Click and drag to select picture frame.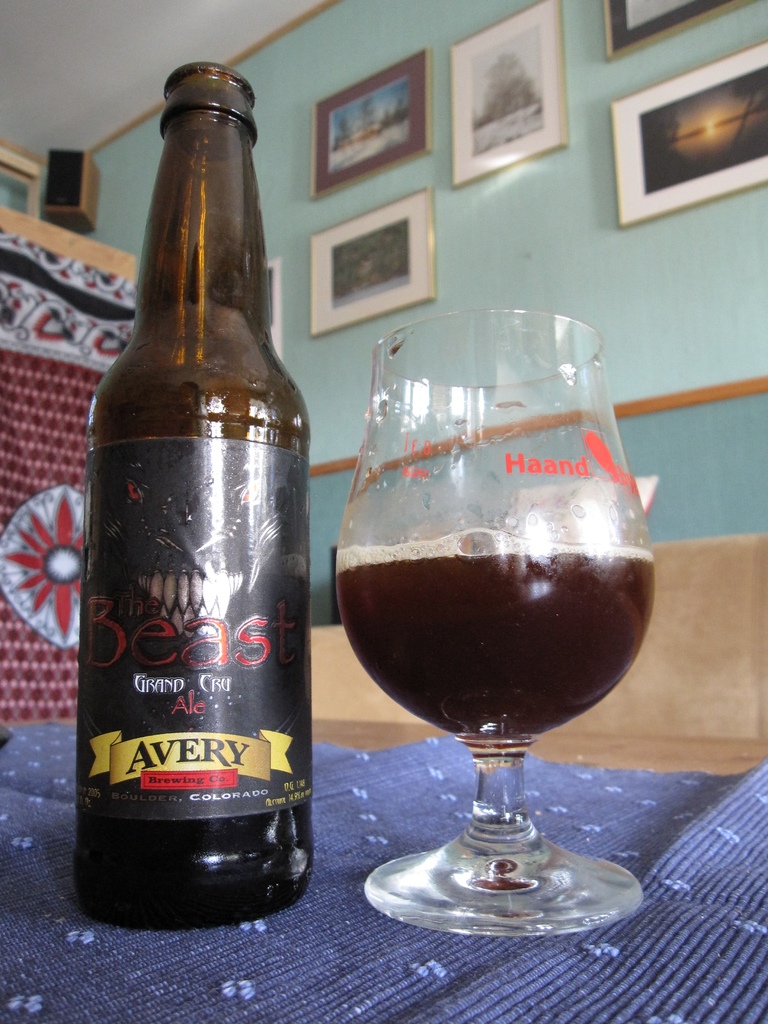
Selection: 598, 40, 758, 223.
